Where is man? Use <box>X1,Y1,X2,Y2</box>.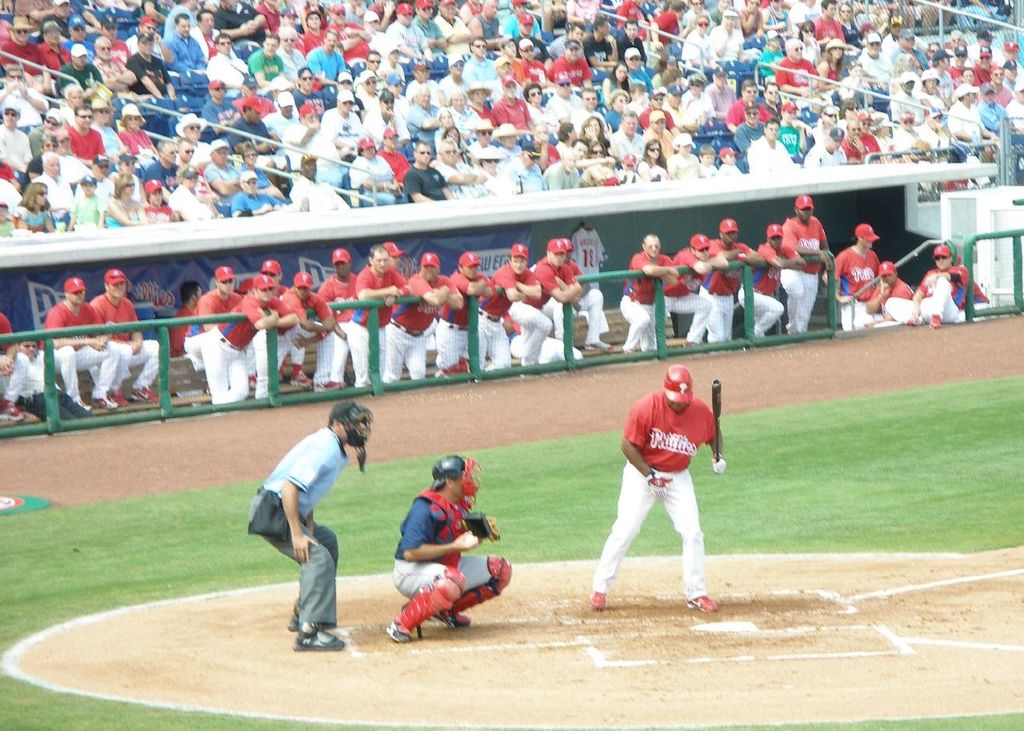
<box>282,105,338,184</box>.
